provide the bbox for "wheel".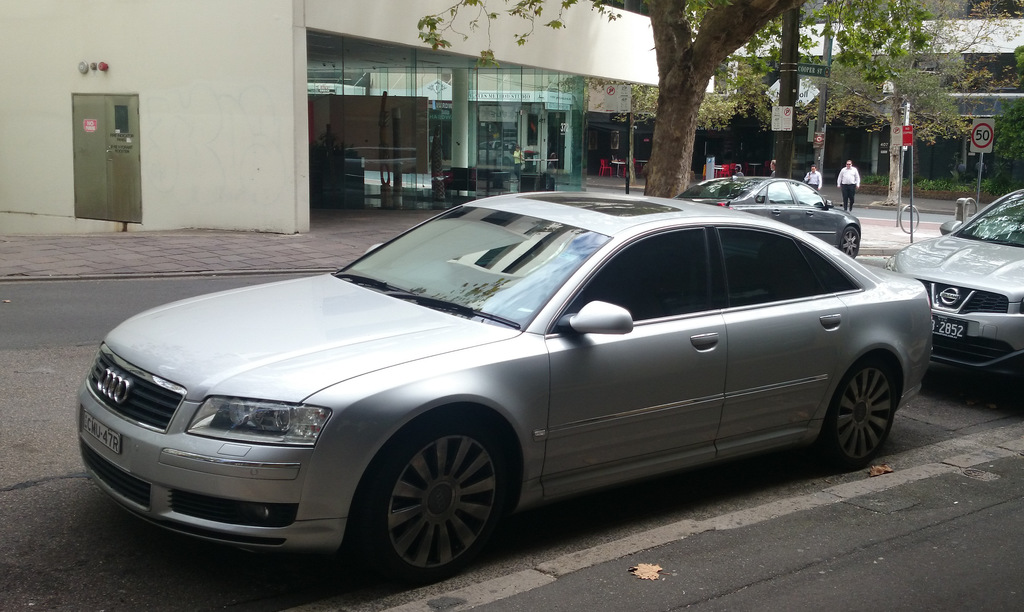
810:353:904:476.
